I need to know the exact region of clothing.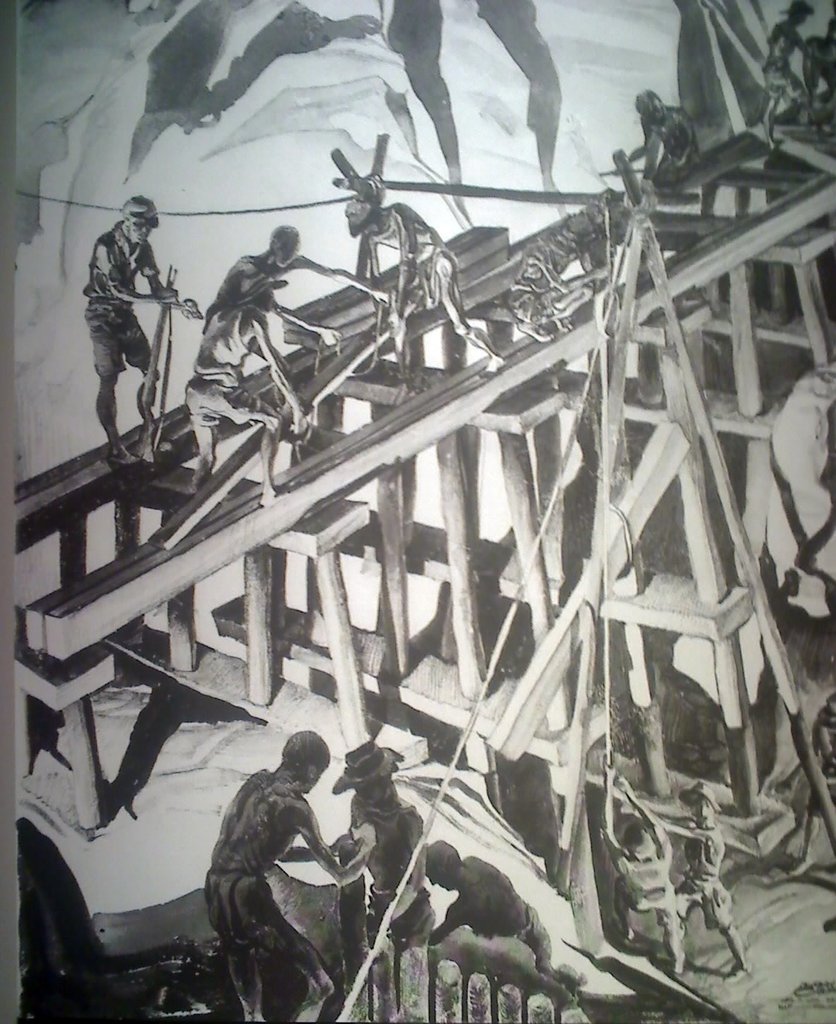
Region: select_region(190, 307, 258, 428).
